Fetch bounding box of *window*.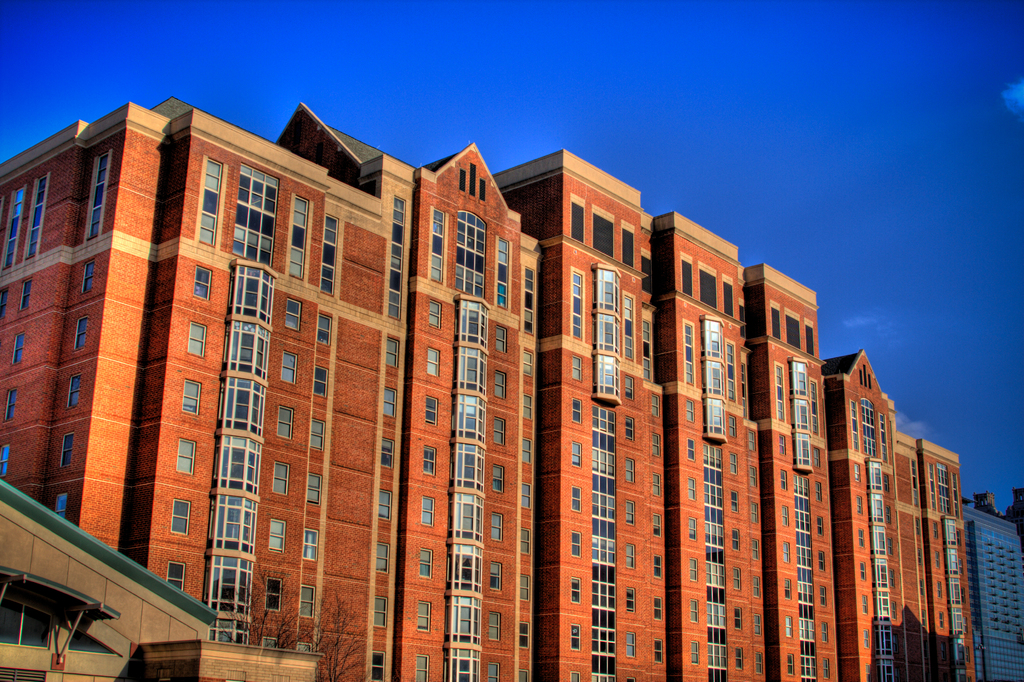
Bbox: Rect(315, 368, 326, 398).
